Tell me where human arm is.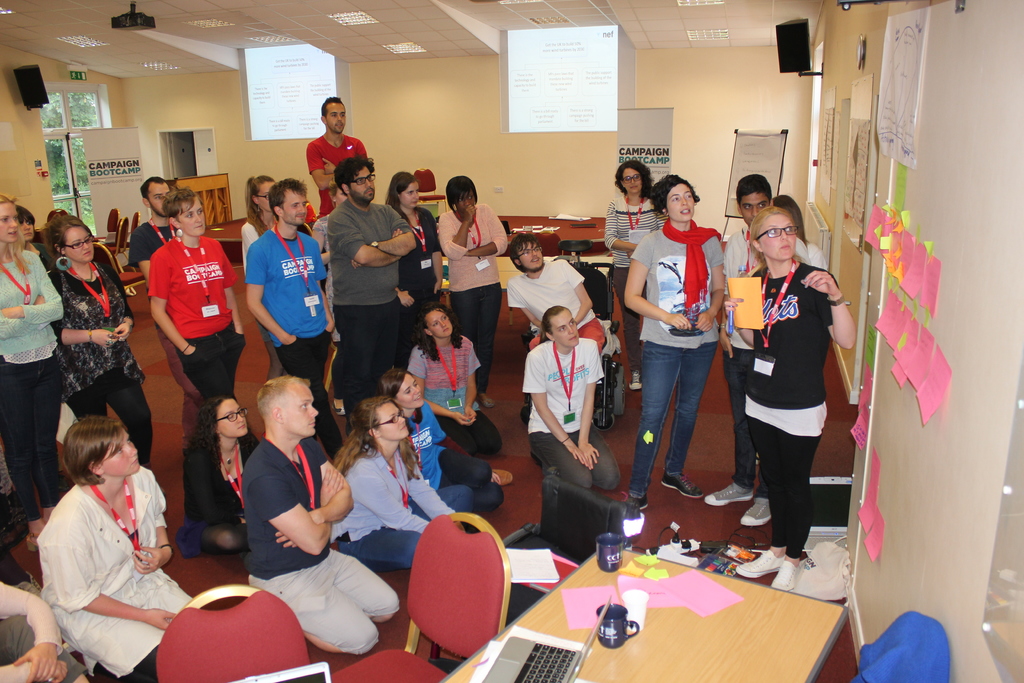
human arm is at (left=436, top=205, right=474, bottom=263).
